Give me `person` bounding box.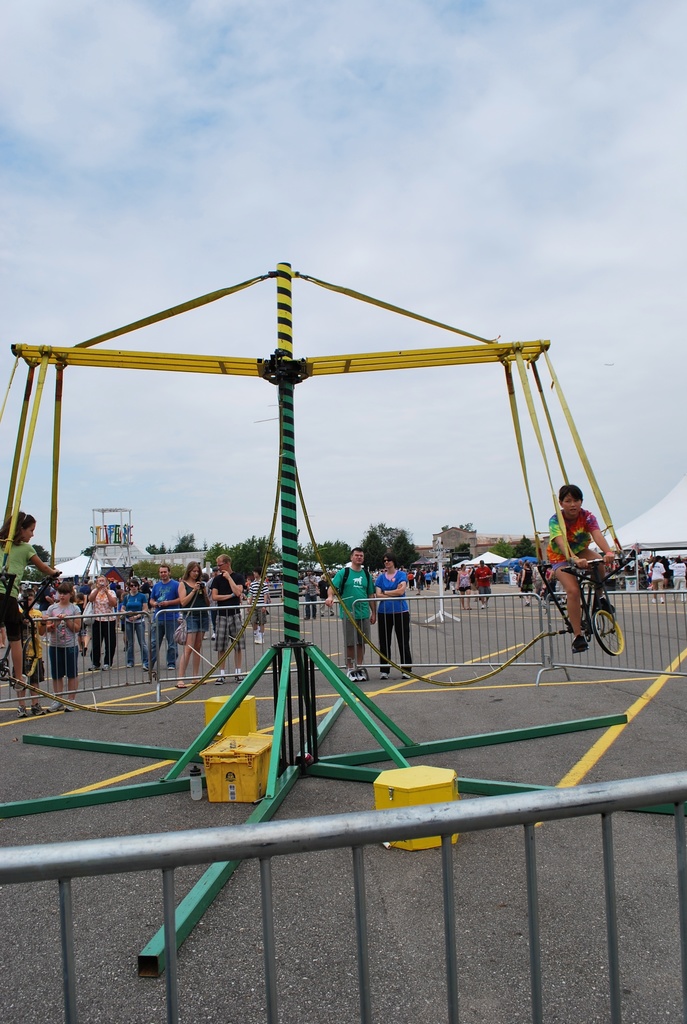
(0, 508, 60, 693).
